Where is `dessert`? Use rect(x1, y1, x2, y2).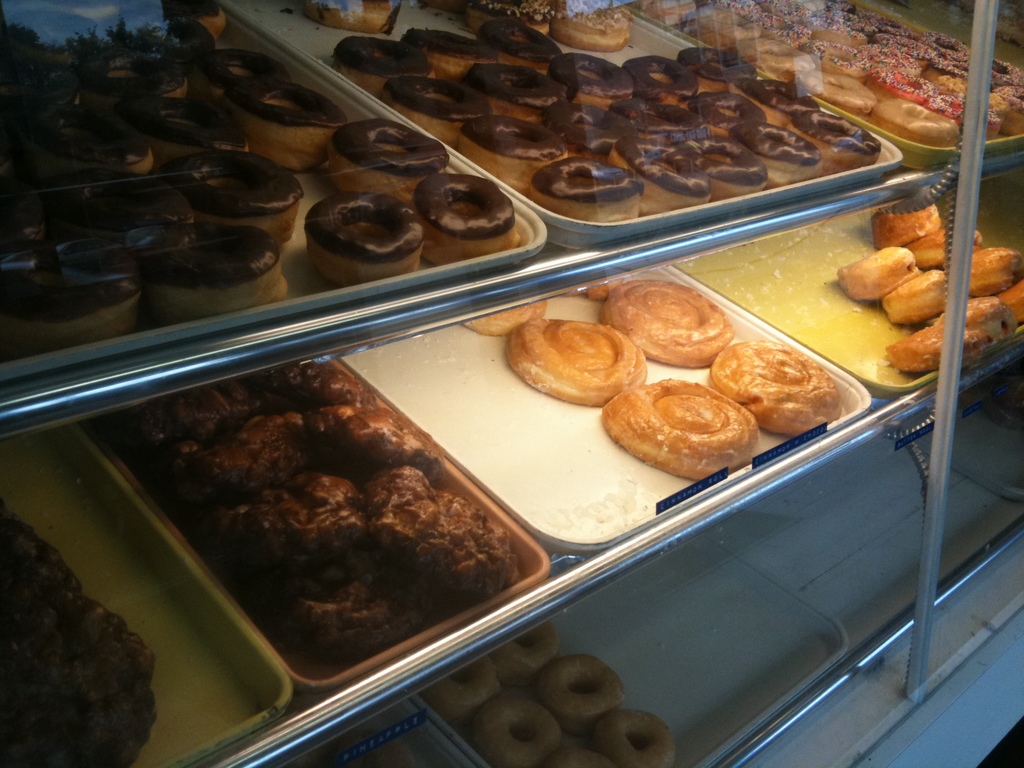
rect(630, 56, 694, 108).
